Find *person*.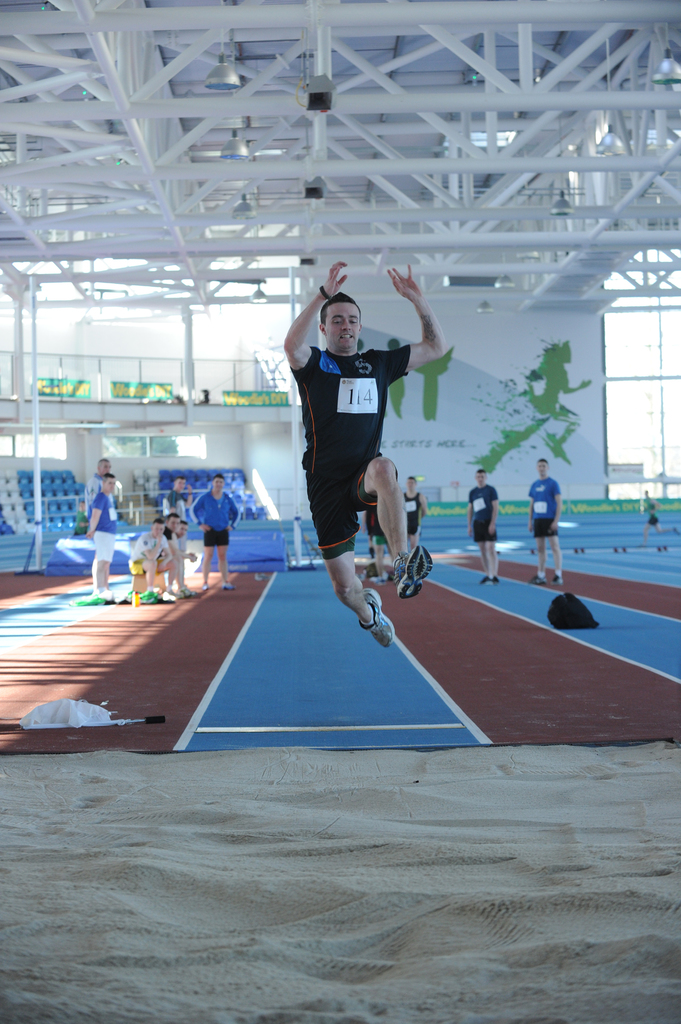
[x1=188, y1=471, x2=238, y2=592].
